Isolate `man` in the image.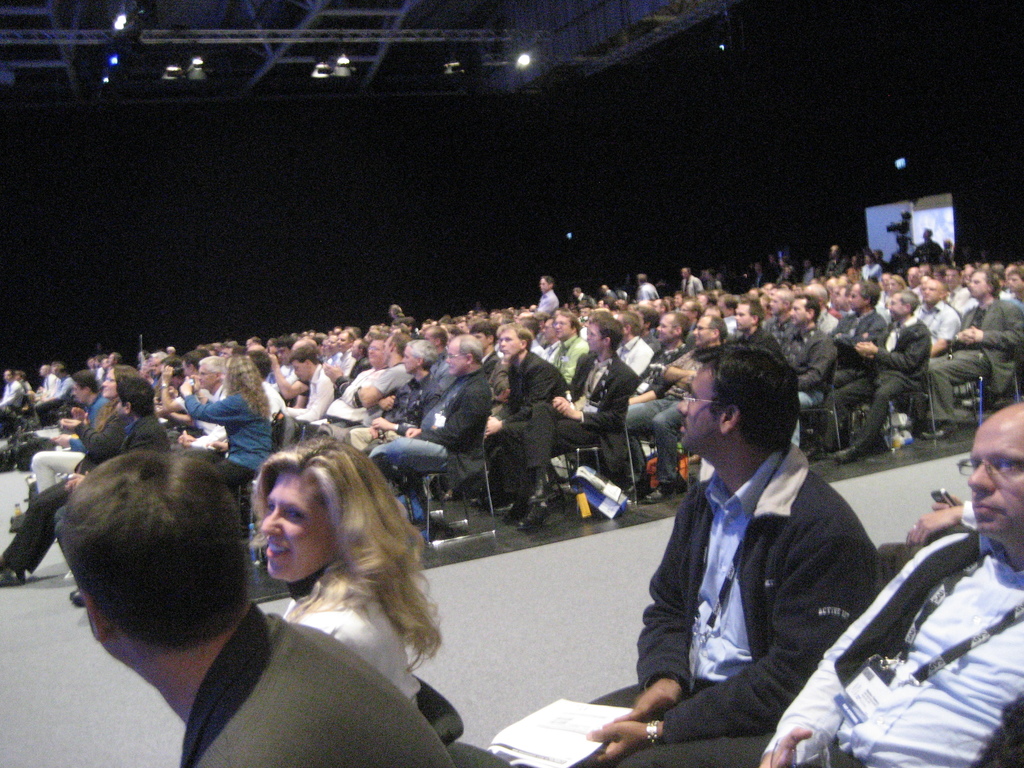
Isolated region: [879, 487, 986, 581].
